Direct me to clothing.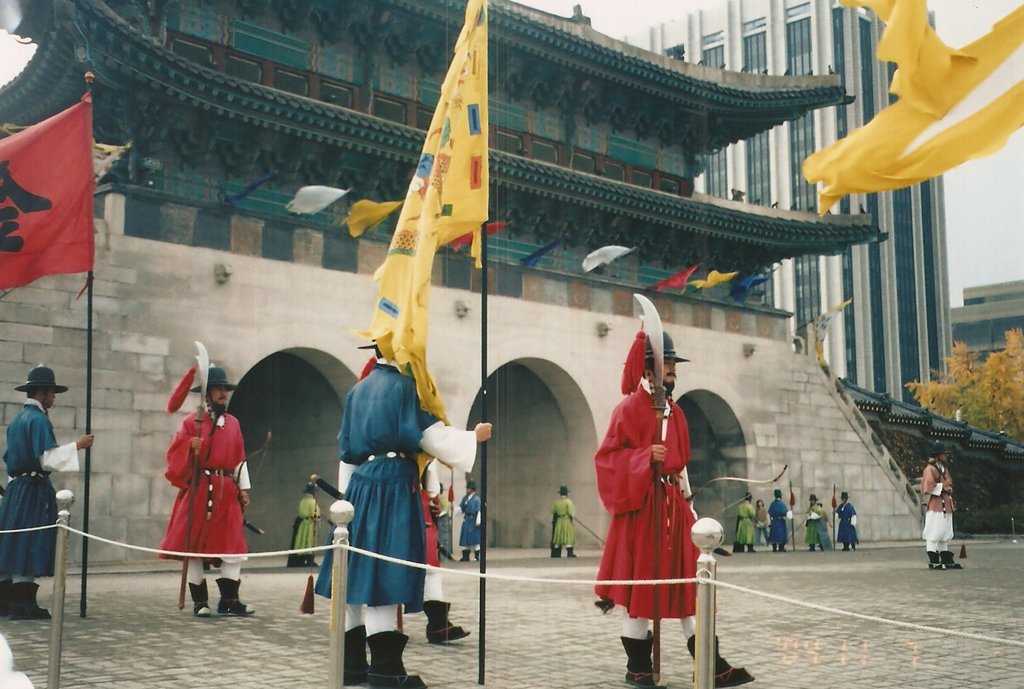
Direction: crop(415, 451, 444, 599).
